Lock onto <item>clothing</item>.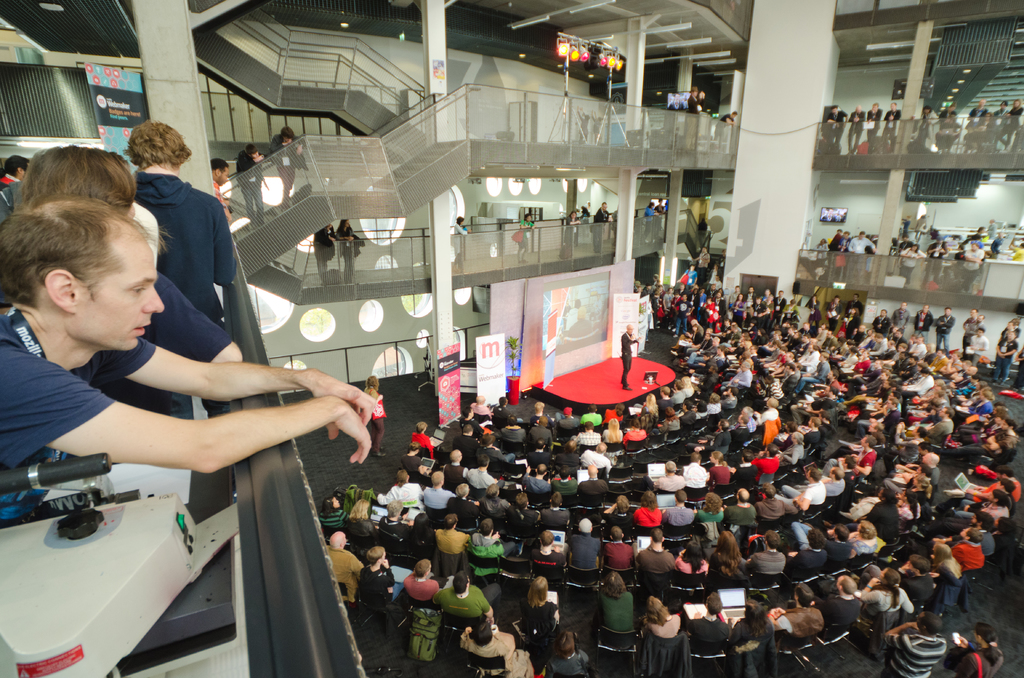
Locked: bbox=(466, 462, 504, 488).
